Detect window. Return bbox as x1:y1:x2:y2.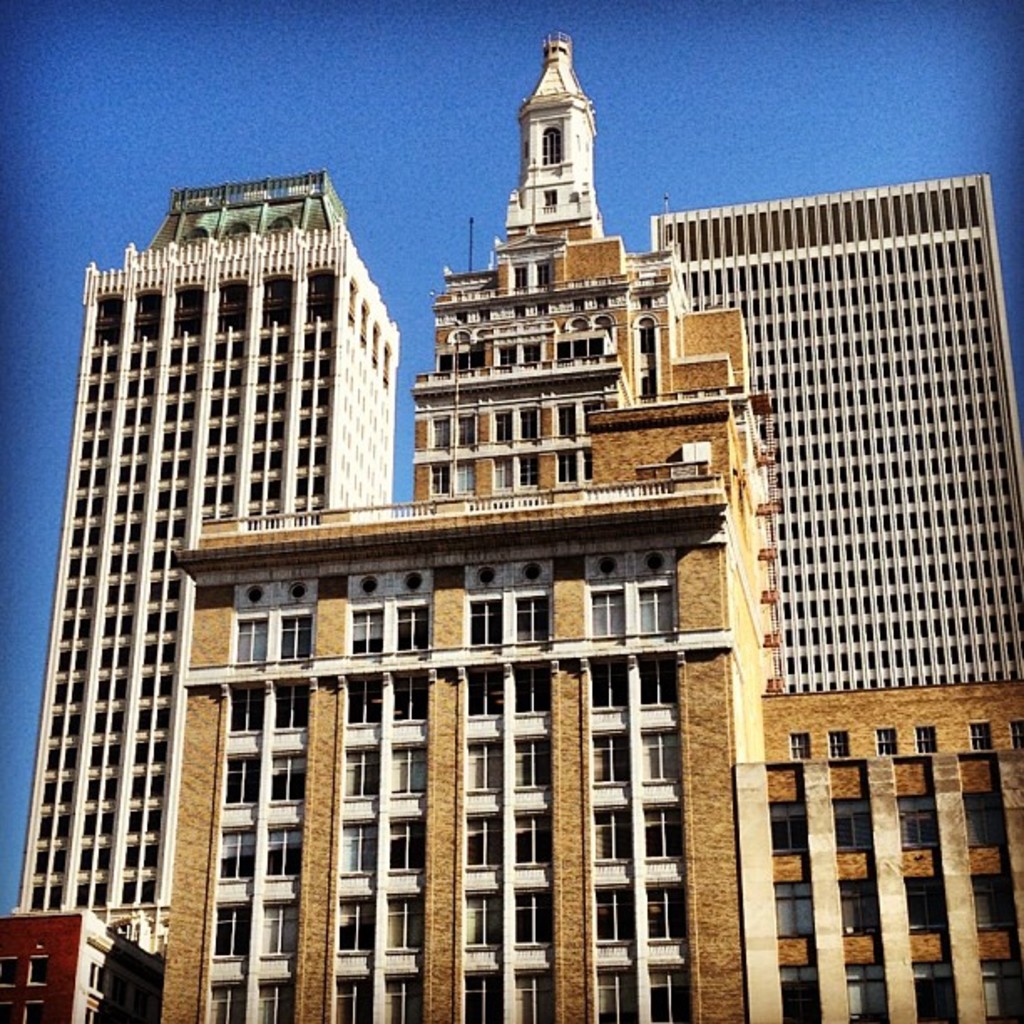
343:674:392:741.
